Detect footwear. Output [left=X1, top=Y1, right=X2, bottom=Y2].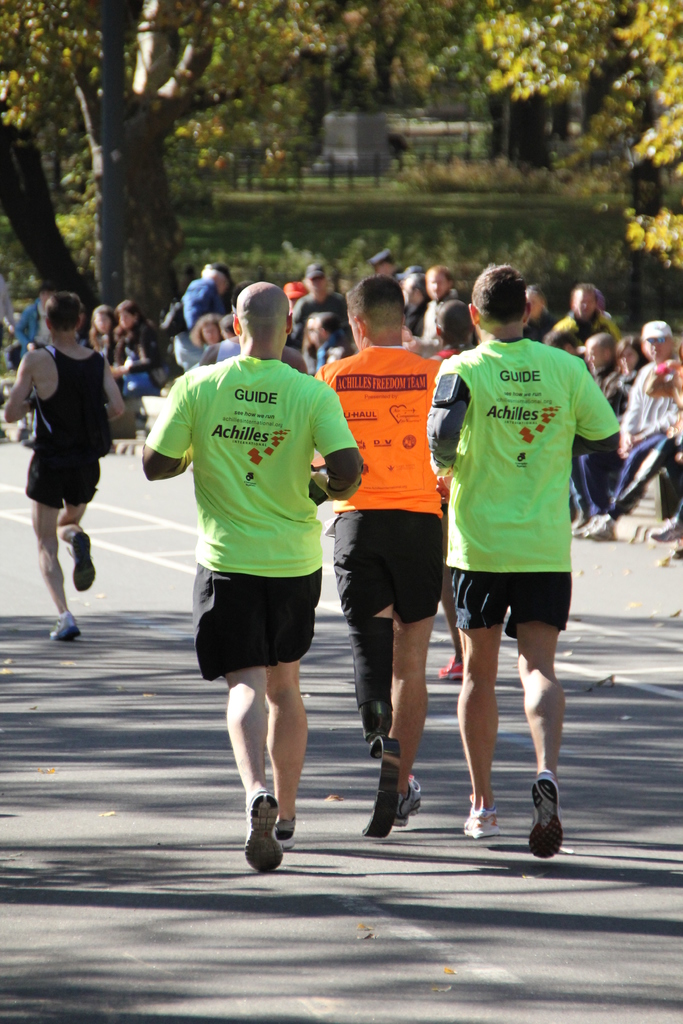
[left=274, top=819, right=295, bottom=854].
